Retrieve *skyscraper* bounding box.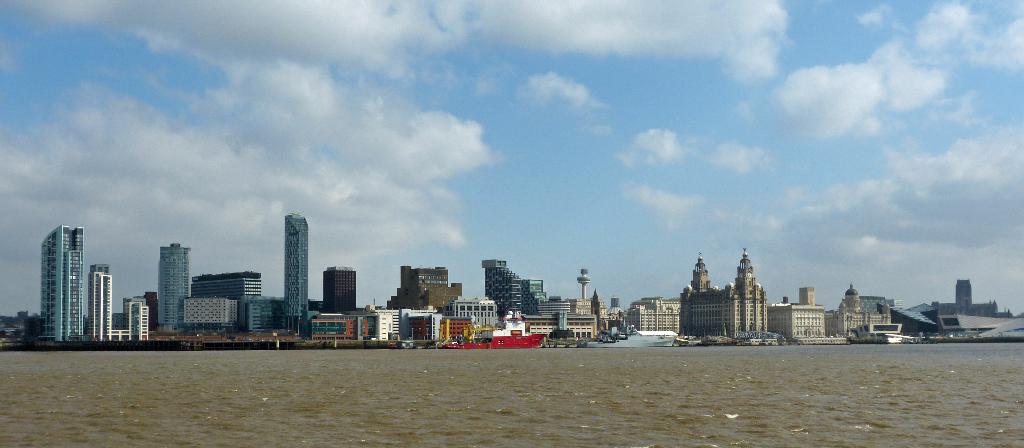
Bounding box: 280:212:317:326.
